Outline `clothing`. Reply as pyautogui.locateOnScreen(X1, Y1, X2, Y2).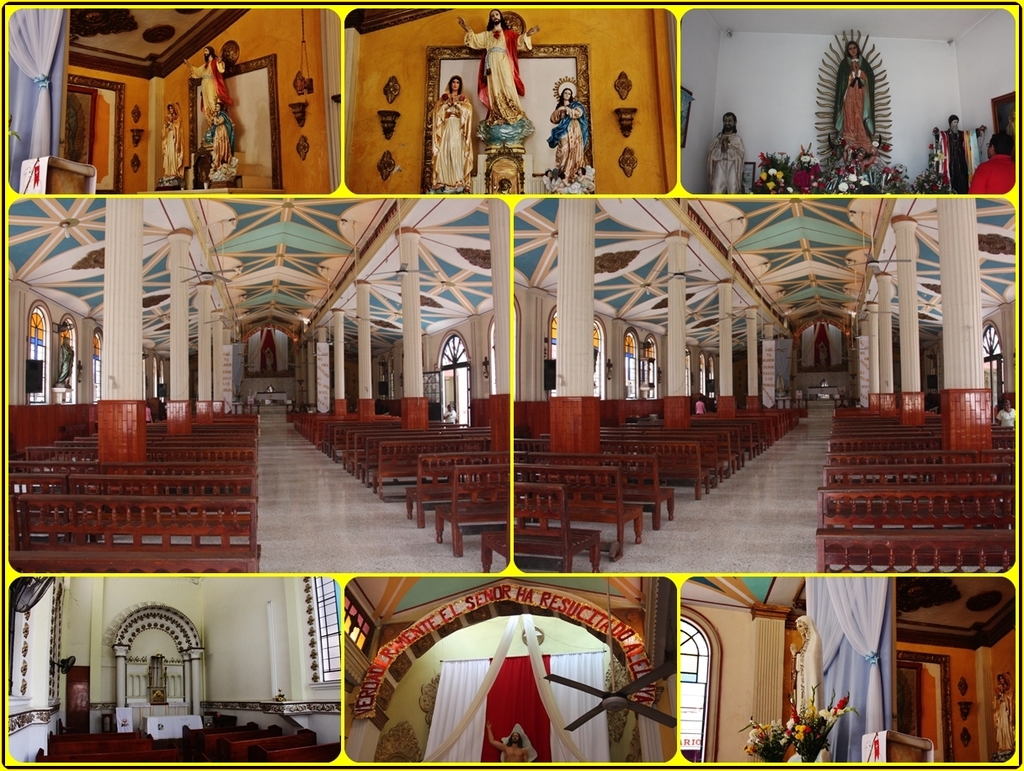
pyautogui.locateOnScreen(833, 57, 876, 147).
